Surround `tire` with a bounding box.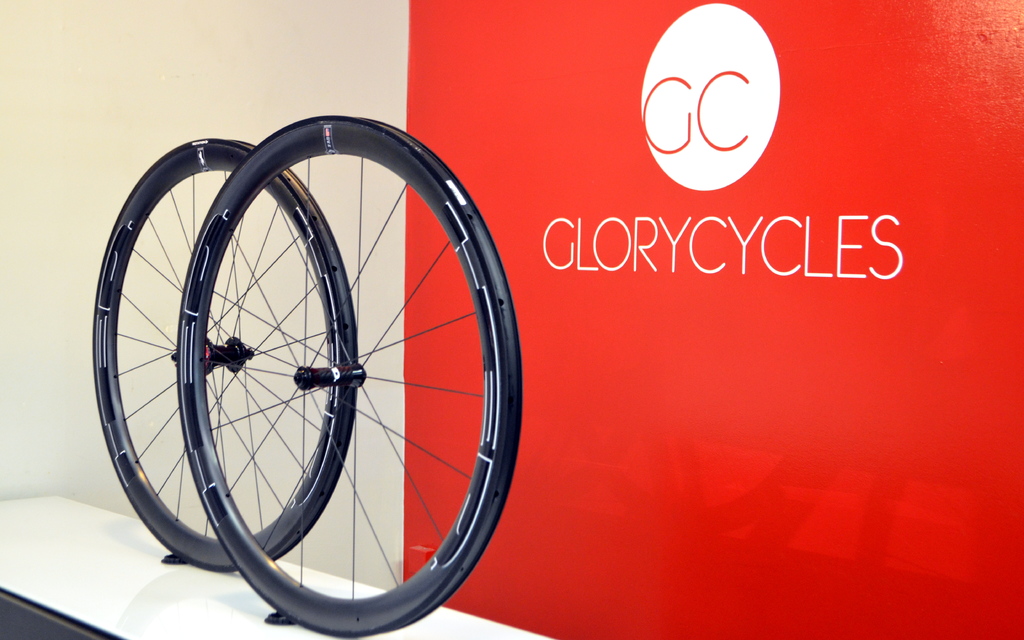
bbox(175, 113, 525, 638).
